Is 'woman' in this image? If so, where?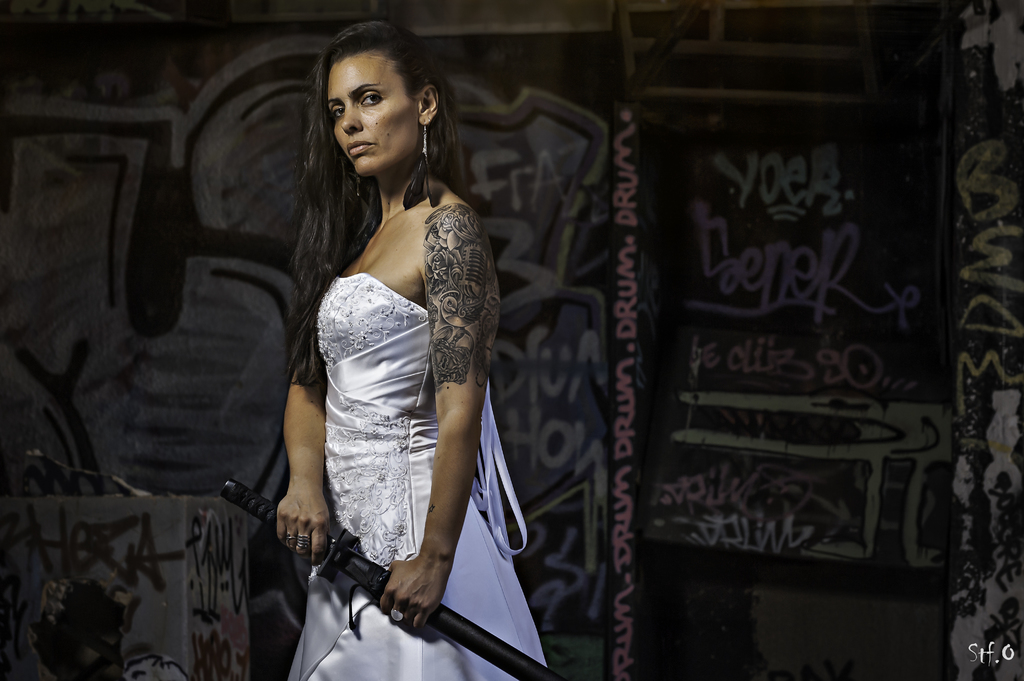
Yes, at locate(251, 24, 541, 680).
